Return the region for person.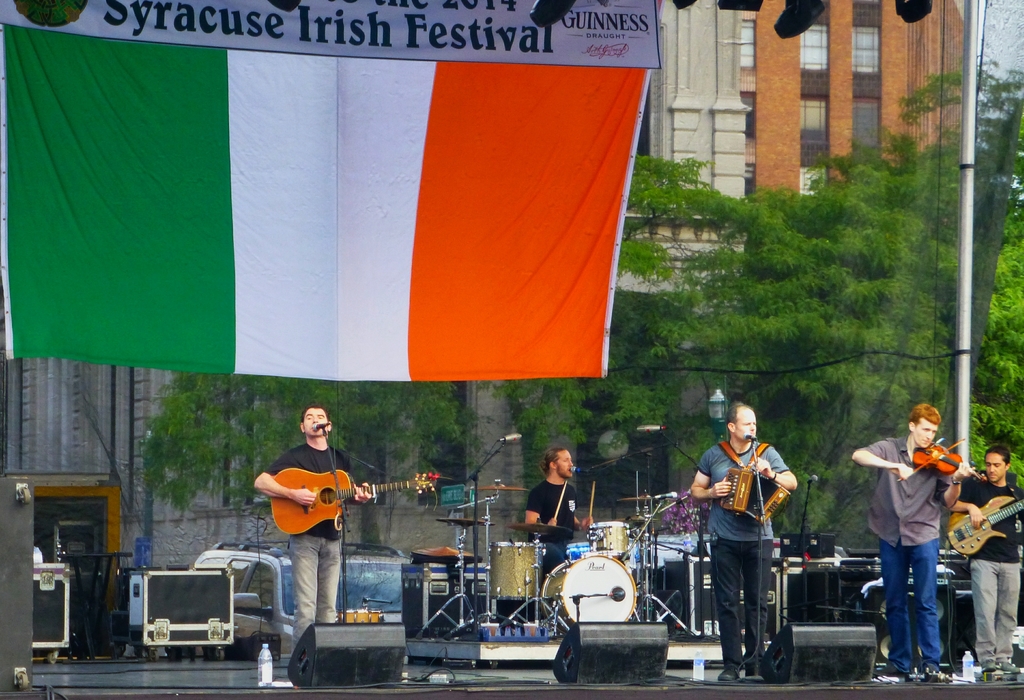
{"x1": 524, "y1": 449, "x2": 595, "y2": 583}.
